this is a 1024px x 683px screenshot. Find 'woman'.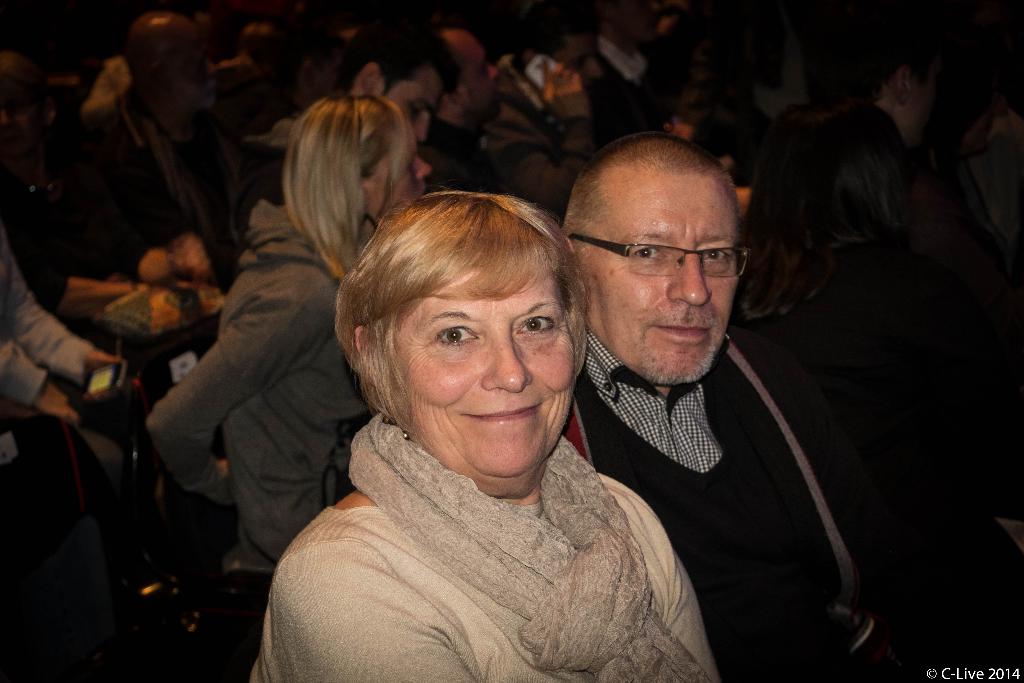
Bounding box: x1=146 y1=91 x2=431 y2=562.
